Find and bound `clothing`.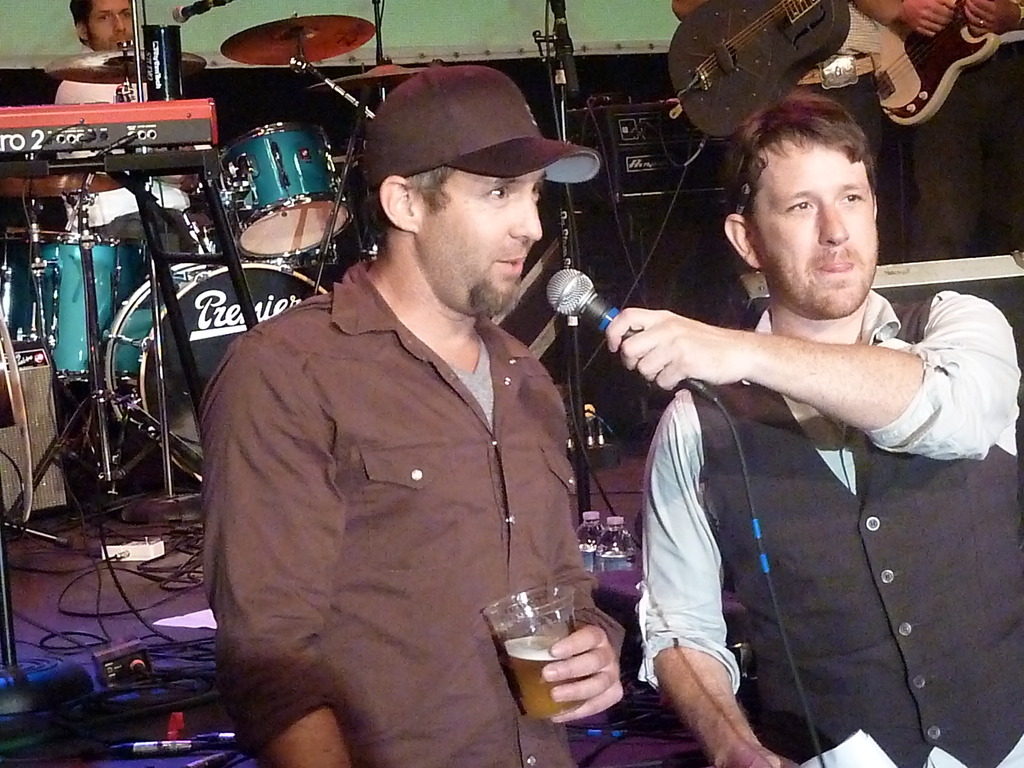
Bound: x1=54 y1=81 x2=217 y2=227.
